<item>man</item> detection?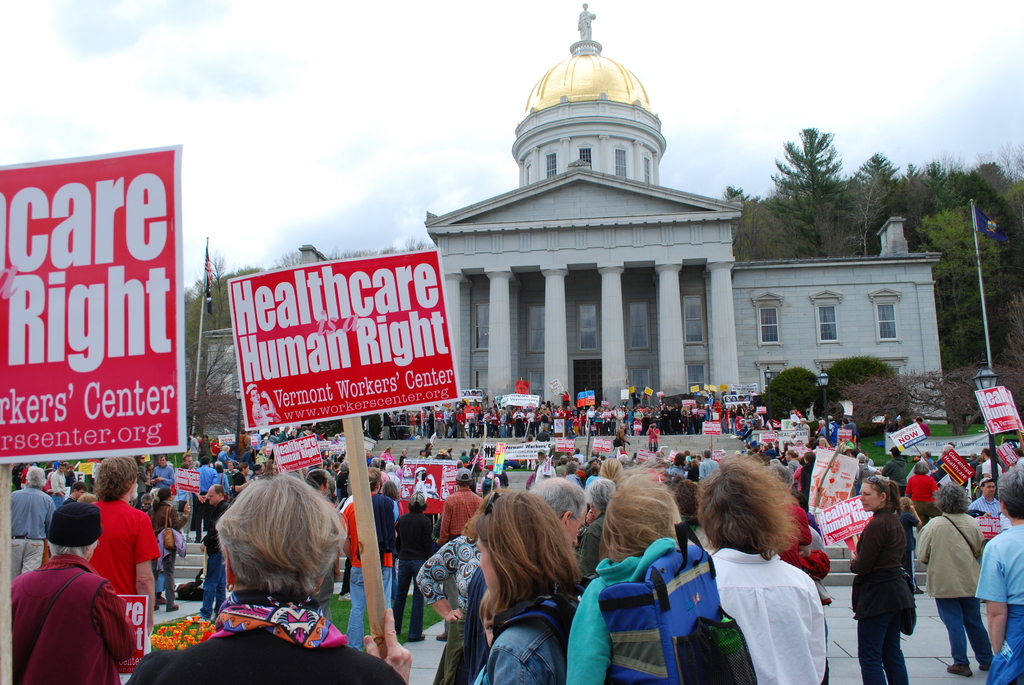
BBox(915, 417, 931, 437)
